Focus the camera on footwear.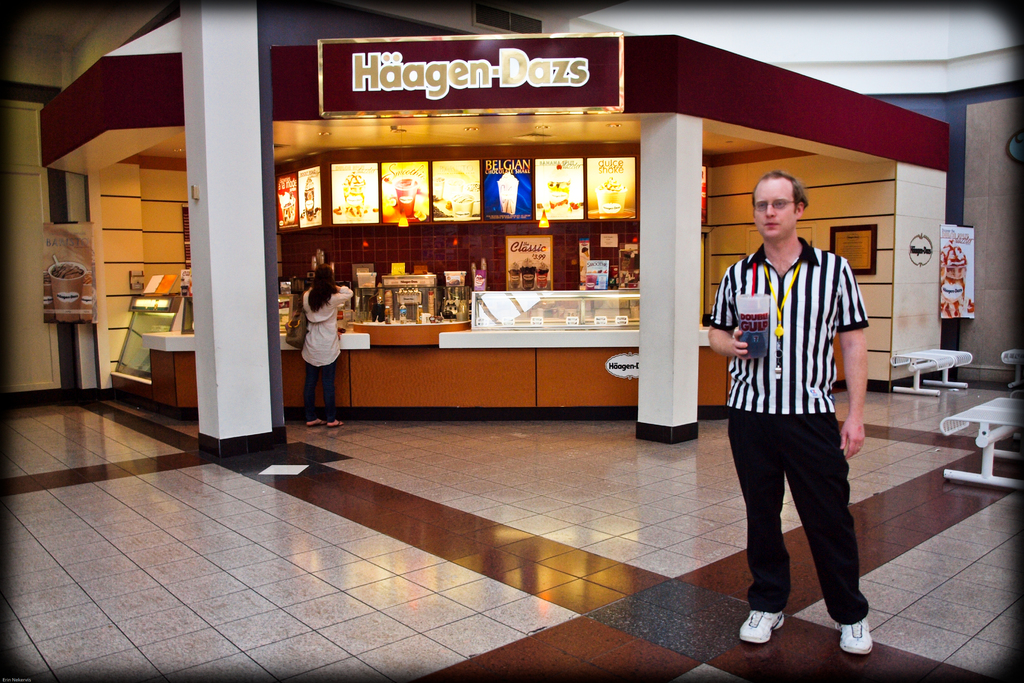
Focus region: x1=835, y1=618, x2=876, y2=655.
